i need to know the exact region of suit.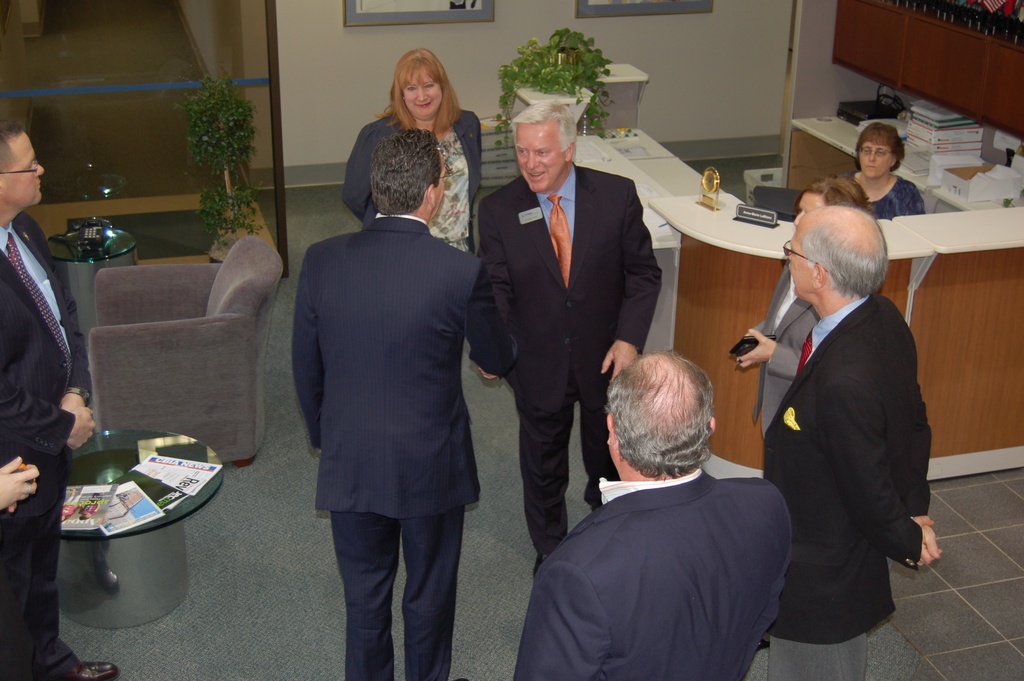
Region: select_region(0, 217, 93, 680).
